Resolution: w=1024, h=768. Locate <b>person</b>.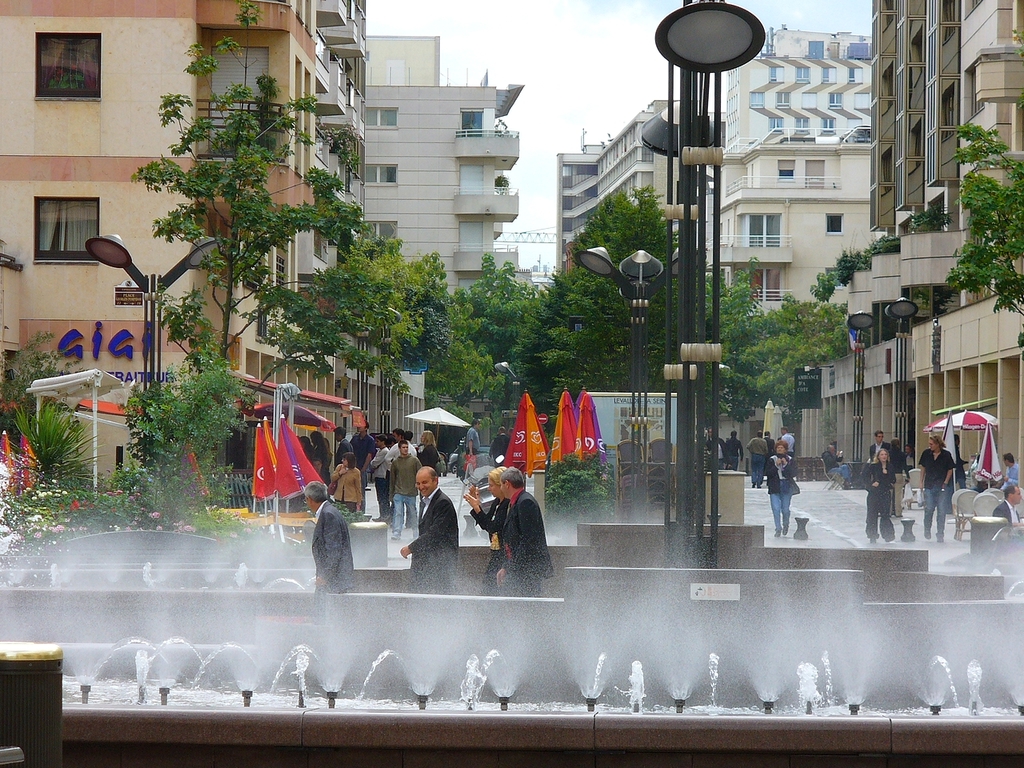
bbox=(400, 463, 462, 595).
